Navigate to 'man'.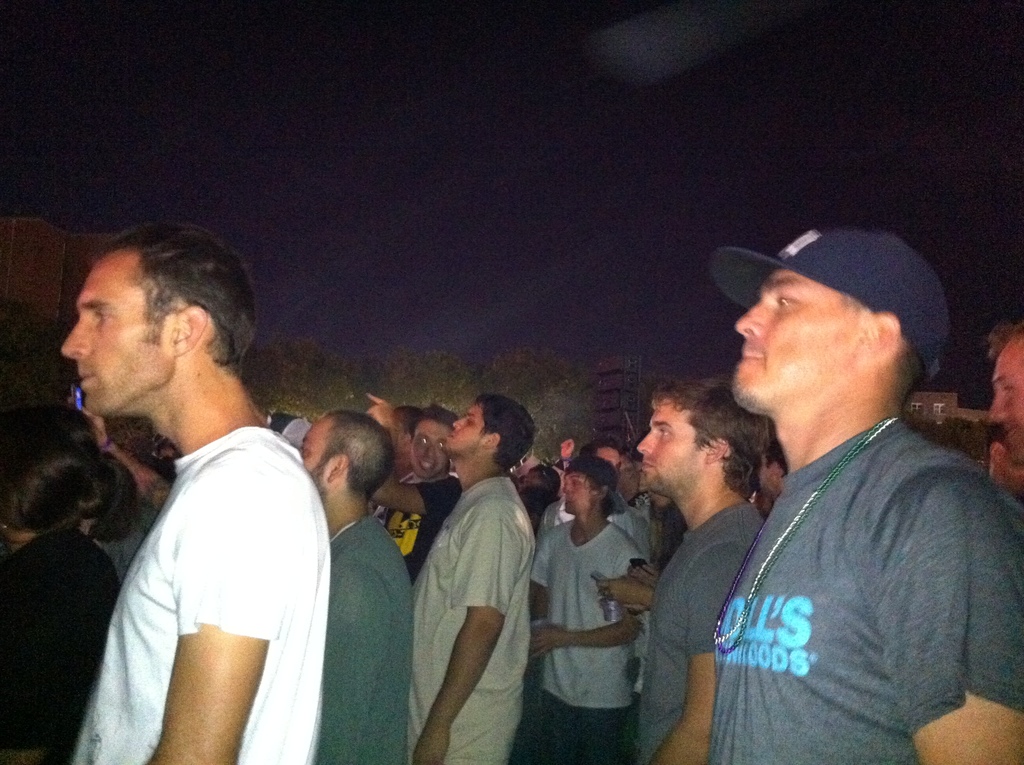
Navigation target: [x1=543, y1=432, x2=646, y2=545].
